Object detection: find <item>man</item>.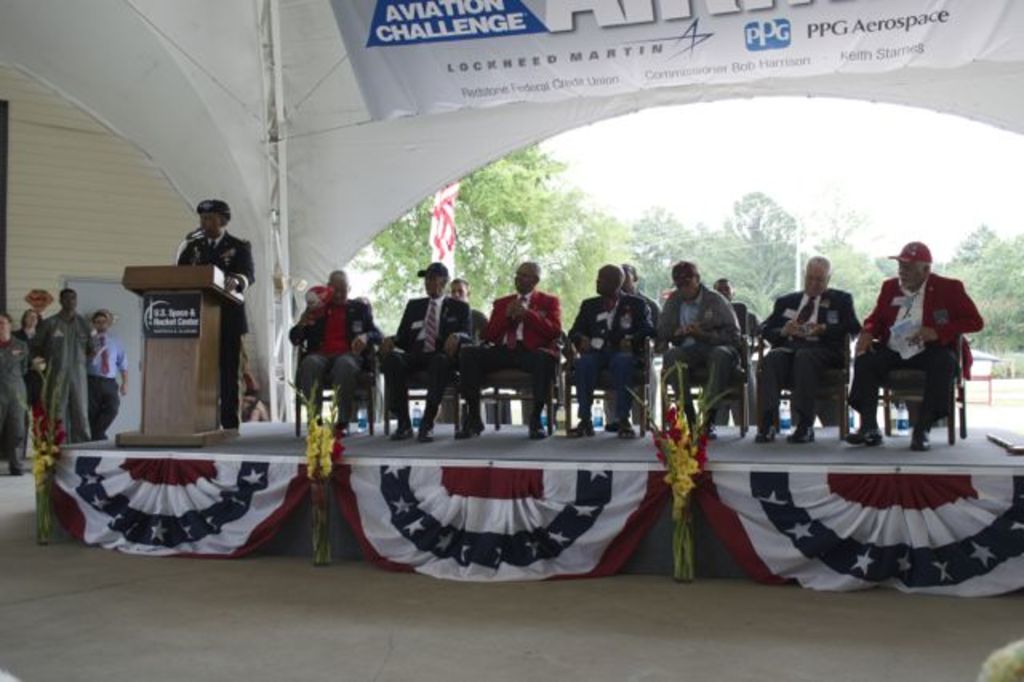
detection(288, 266, 384, 439).
